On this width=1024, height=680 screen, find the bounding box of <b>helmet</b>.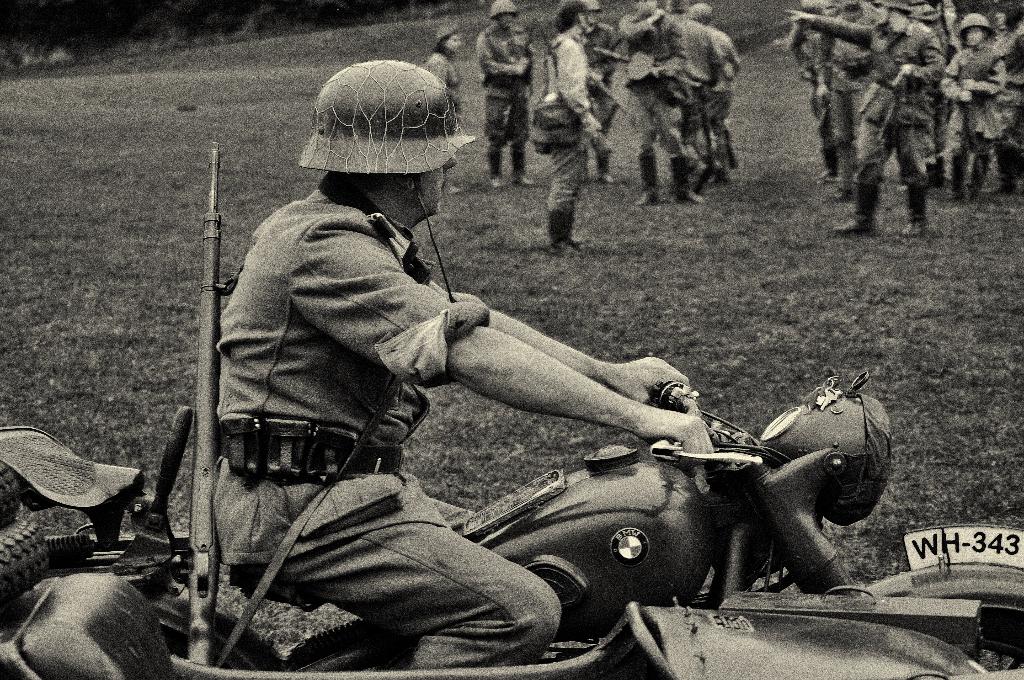
Bounding box: bbox=[487, 0, 521, 31].
